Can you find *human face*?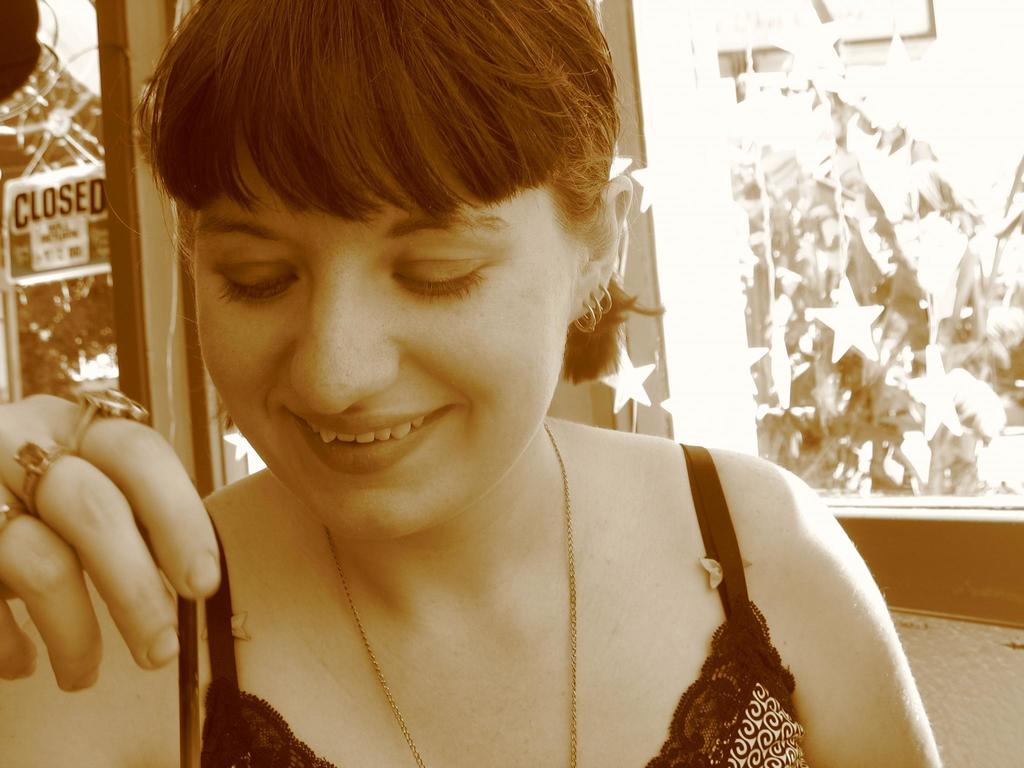
Yes, bounding box: region(193, 125, 583, 542).
